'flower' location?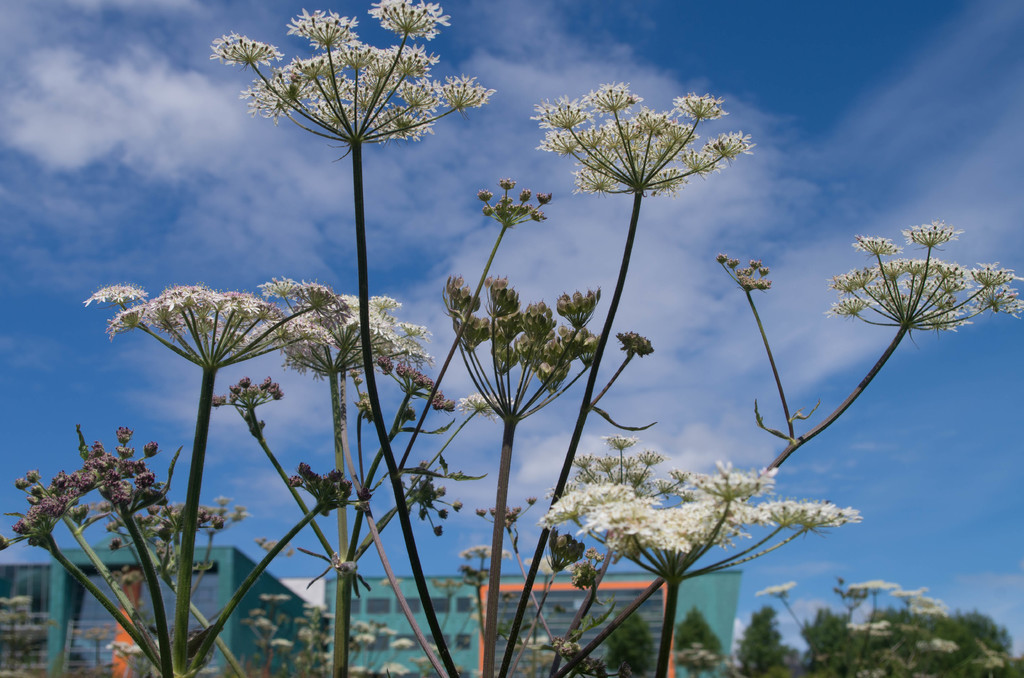
278, 298, 435, 391
